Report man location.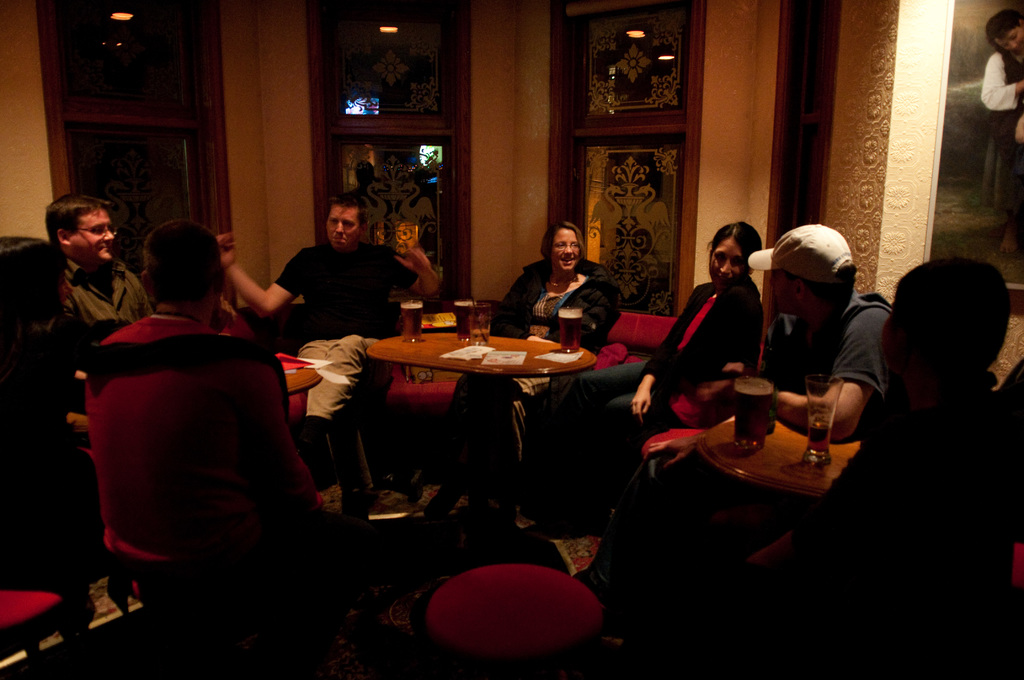
Report: (44,190,154,343).
